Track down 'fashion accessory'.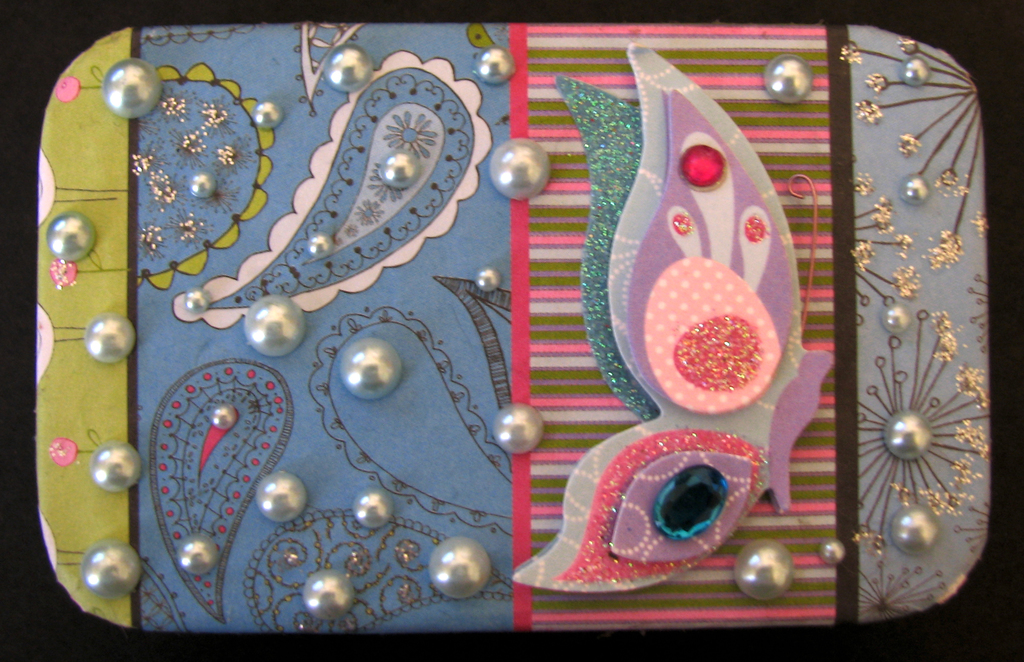
Tracked to BBox(184, 287, 207, 315).
